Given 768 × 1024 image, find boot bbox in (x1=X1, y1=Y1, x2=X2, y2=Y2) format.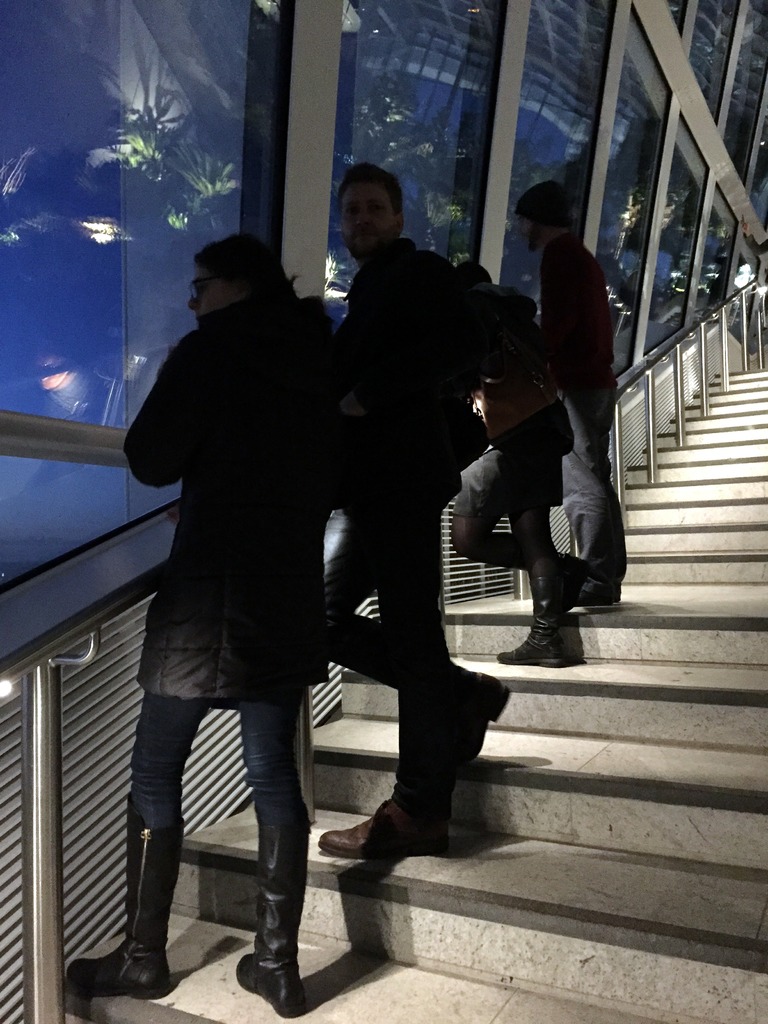
(x1=219, y1=762, x2=319, y2=1002).
